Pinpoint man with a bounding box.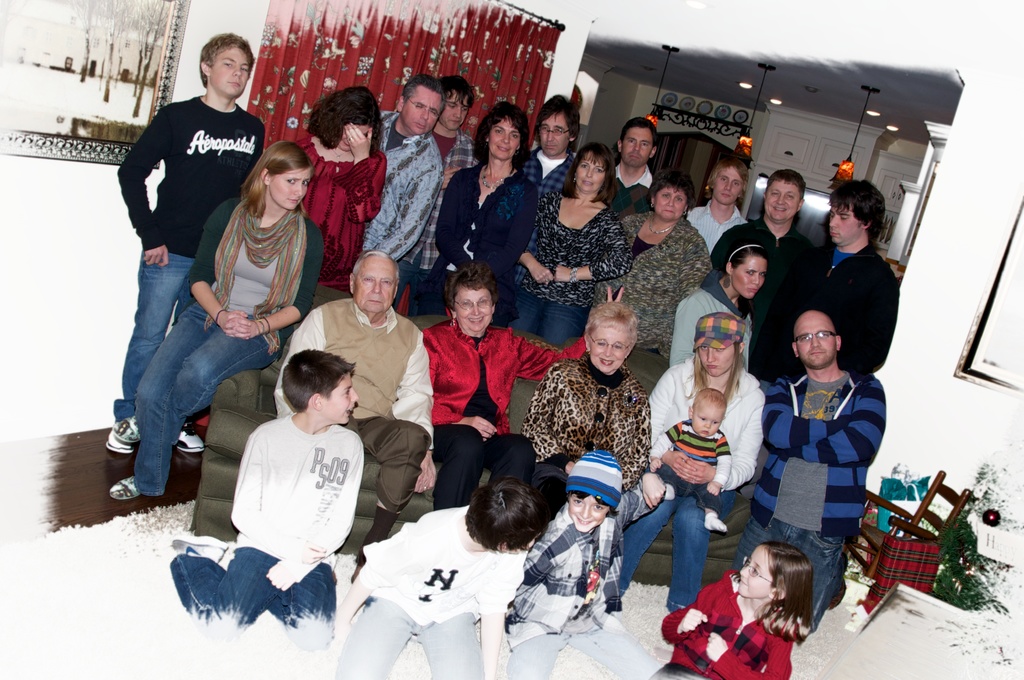
[left=520, top=452, right=668, bottom=679].
